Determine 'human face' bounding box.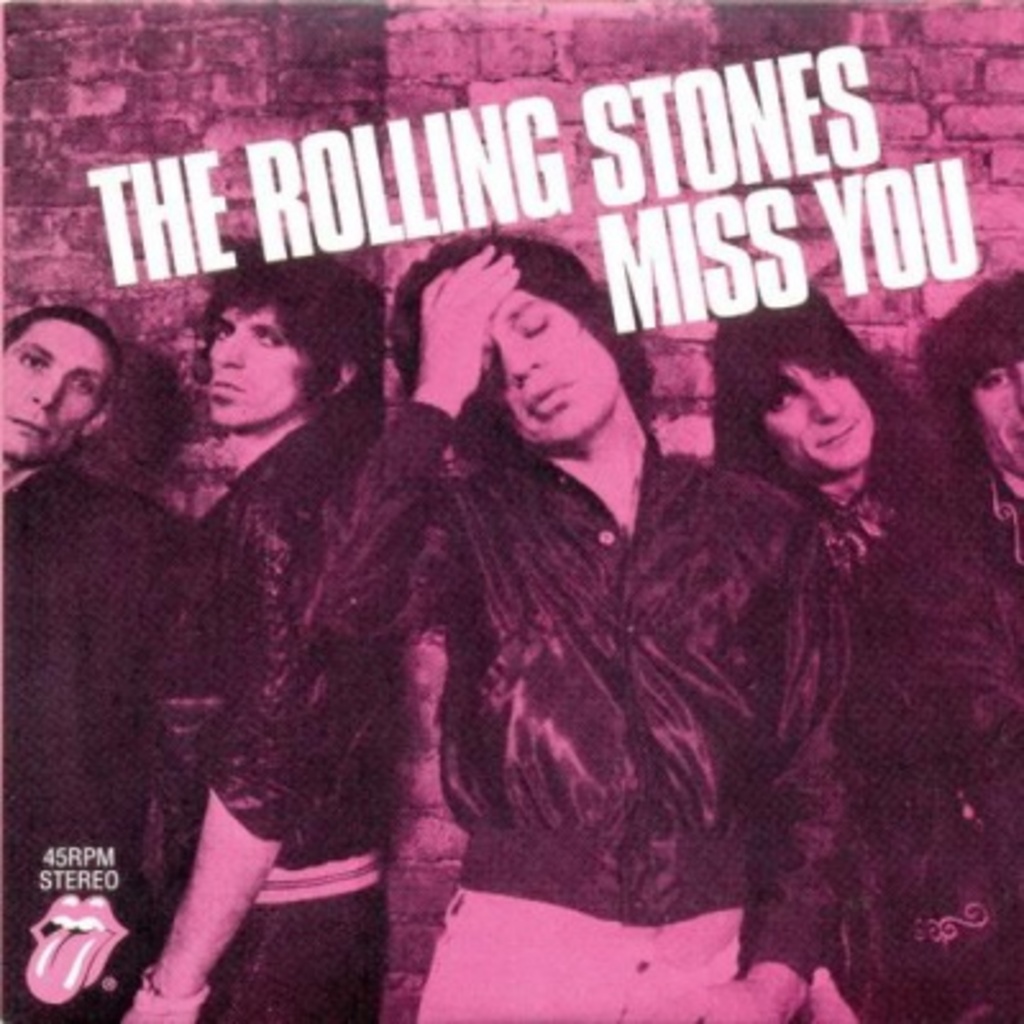
Determined: [x1=0, y1=315, x2=118, y2=466].
